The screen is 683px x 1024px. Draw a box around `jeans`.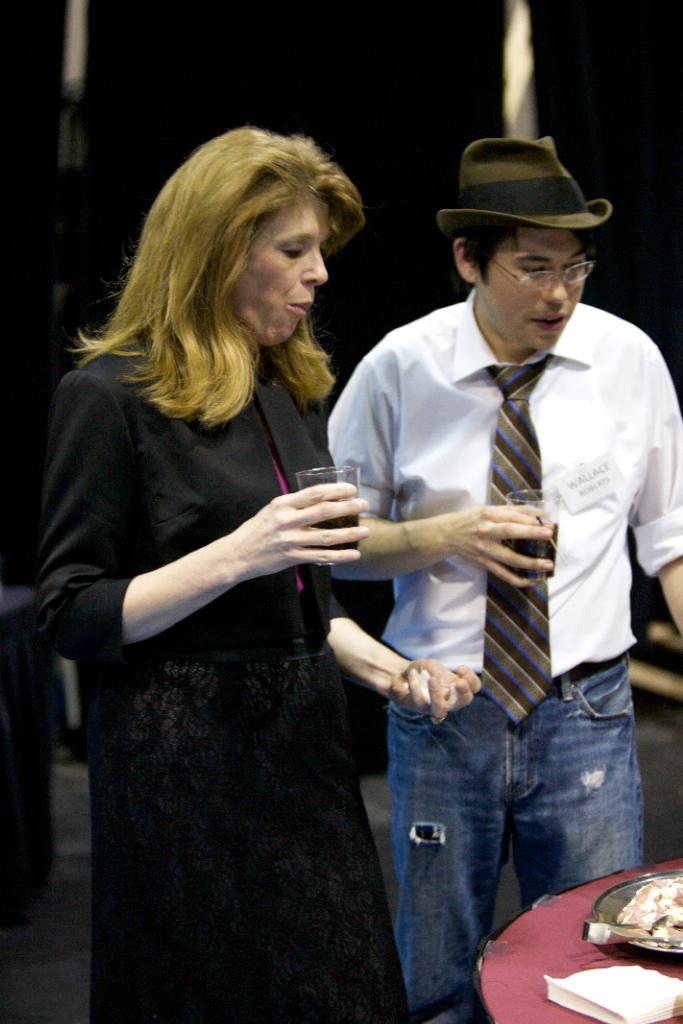
364,663,658,1001.
